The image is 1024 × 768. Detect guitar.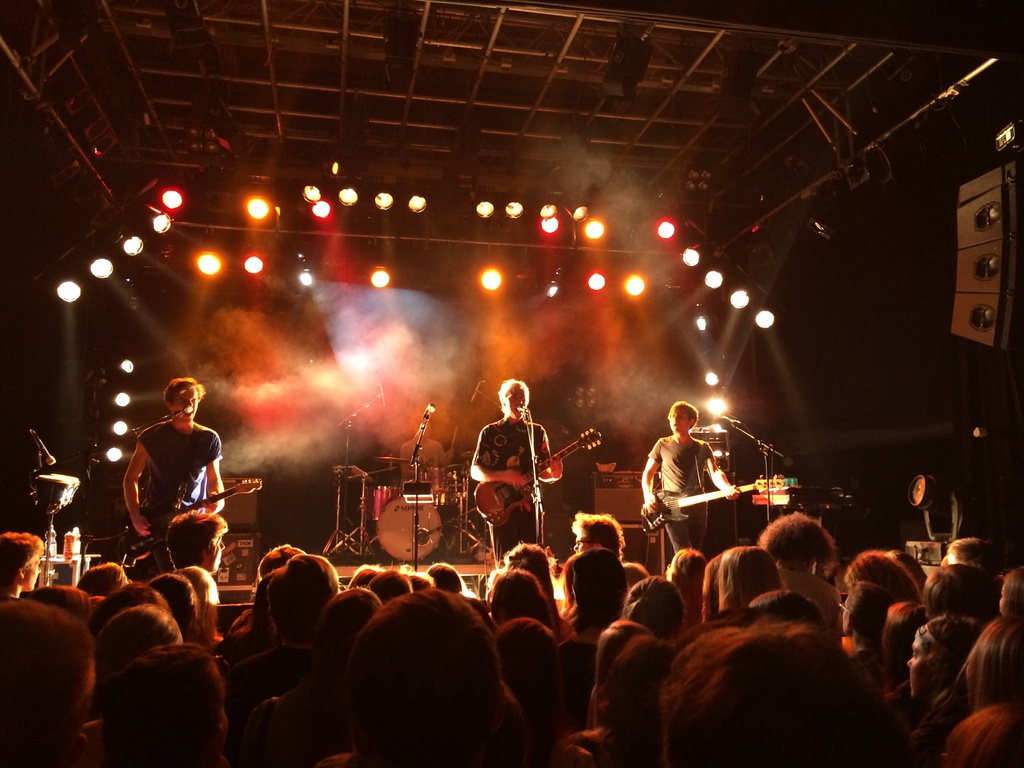
Detection: 135, 475, 263, 536.
